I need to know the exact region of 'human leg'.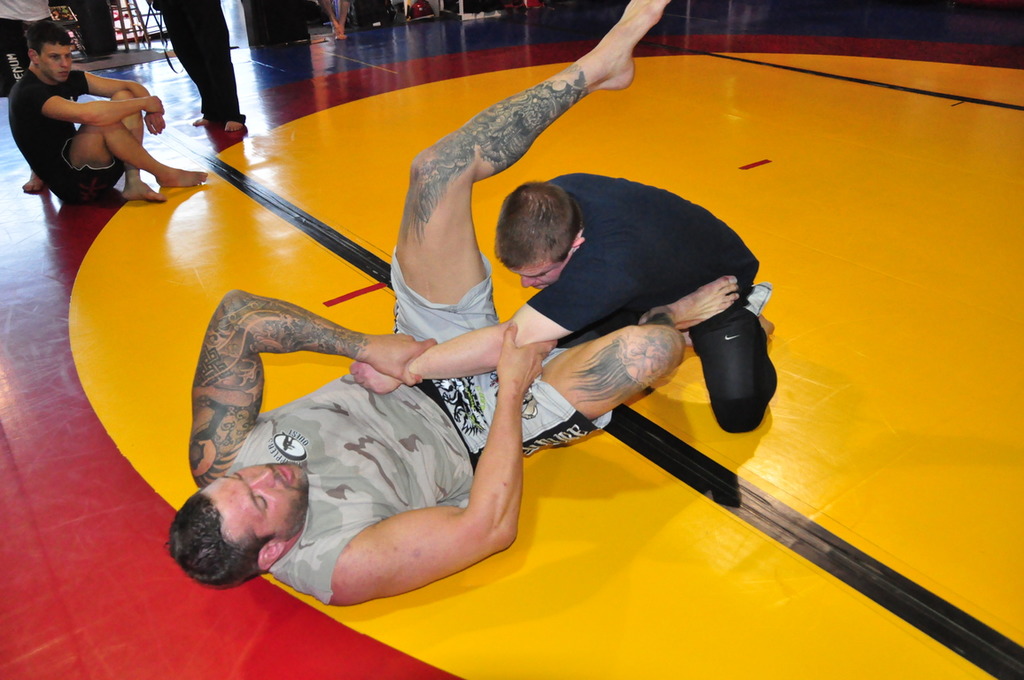
Region: region(110, 90, 154, 206).
